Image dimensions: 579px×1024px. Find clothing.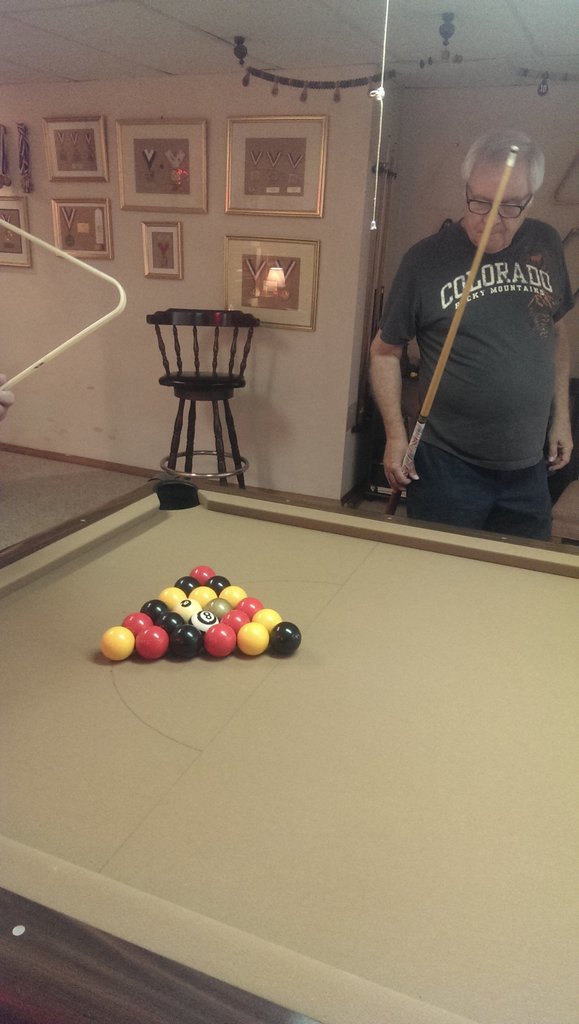
left=407, top=449, right=562, bottom=536.
